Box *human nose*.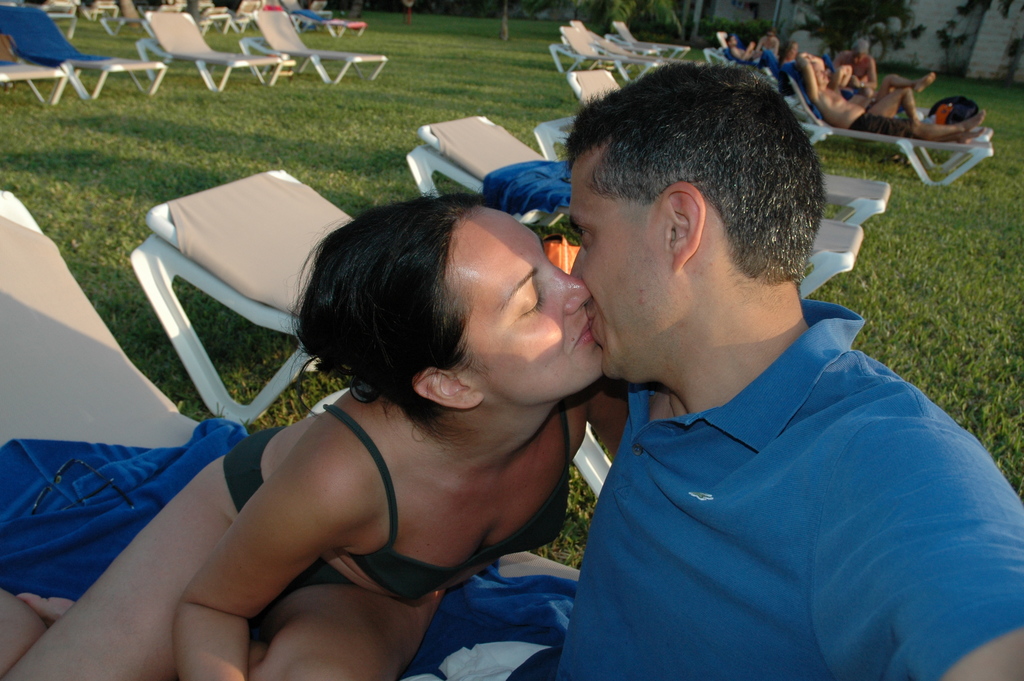
l=572, t=243, r=584, b=280.
